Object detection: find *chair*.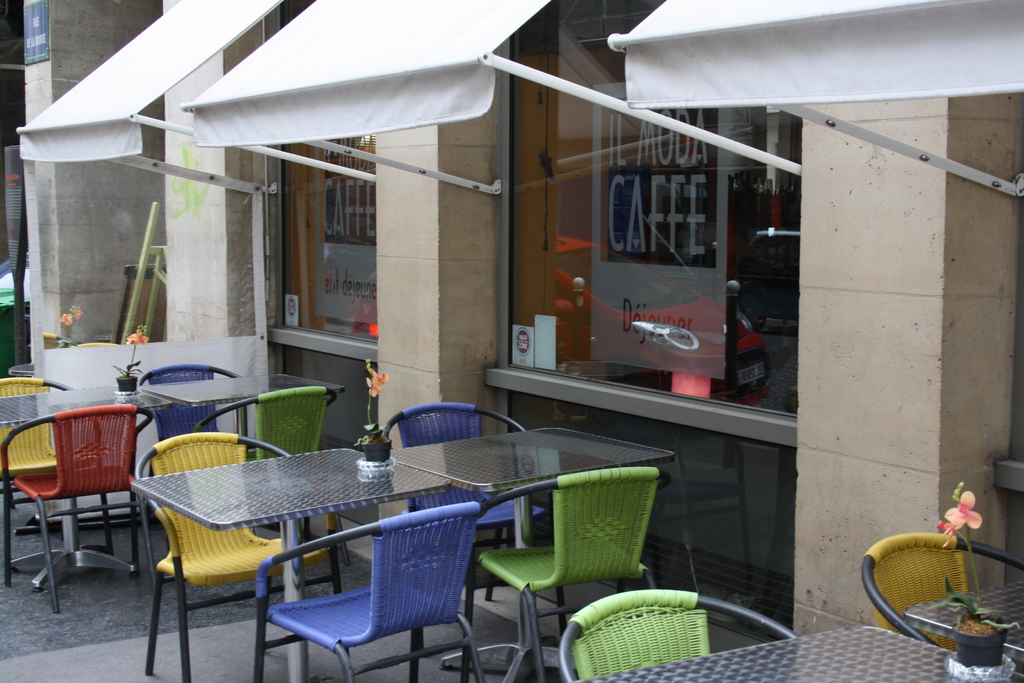
pyautogui.locateOnScreen(0, 372, 99, 587).
